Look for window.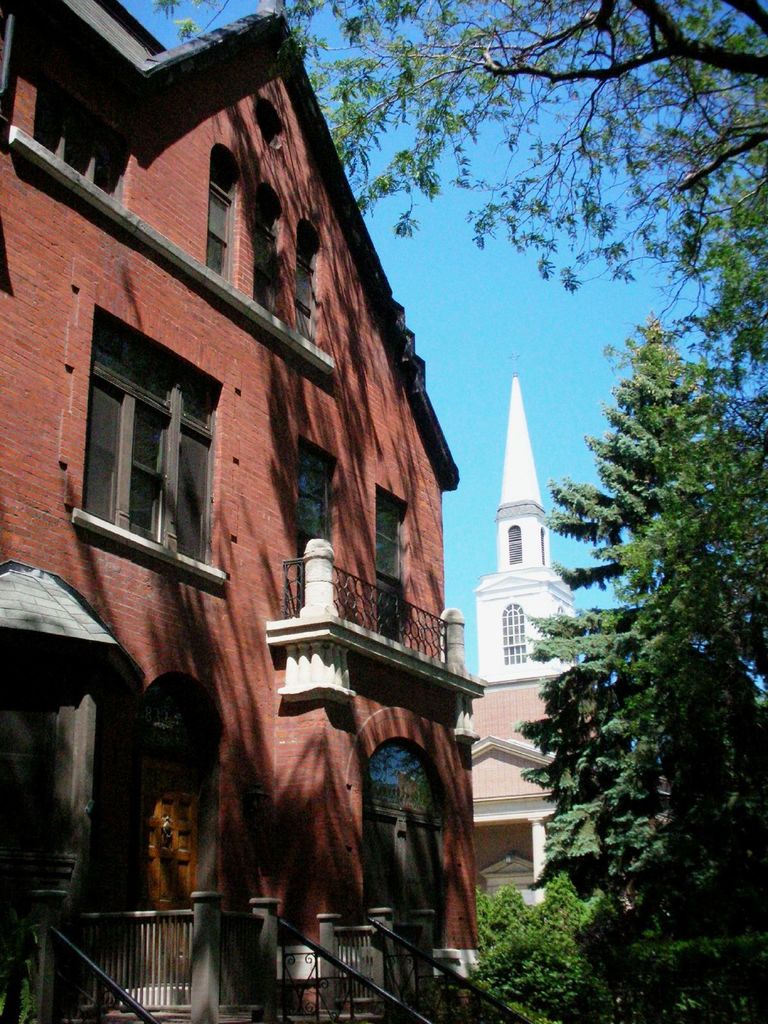
Found: bbox=[499, 600, 529, 664].
